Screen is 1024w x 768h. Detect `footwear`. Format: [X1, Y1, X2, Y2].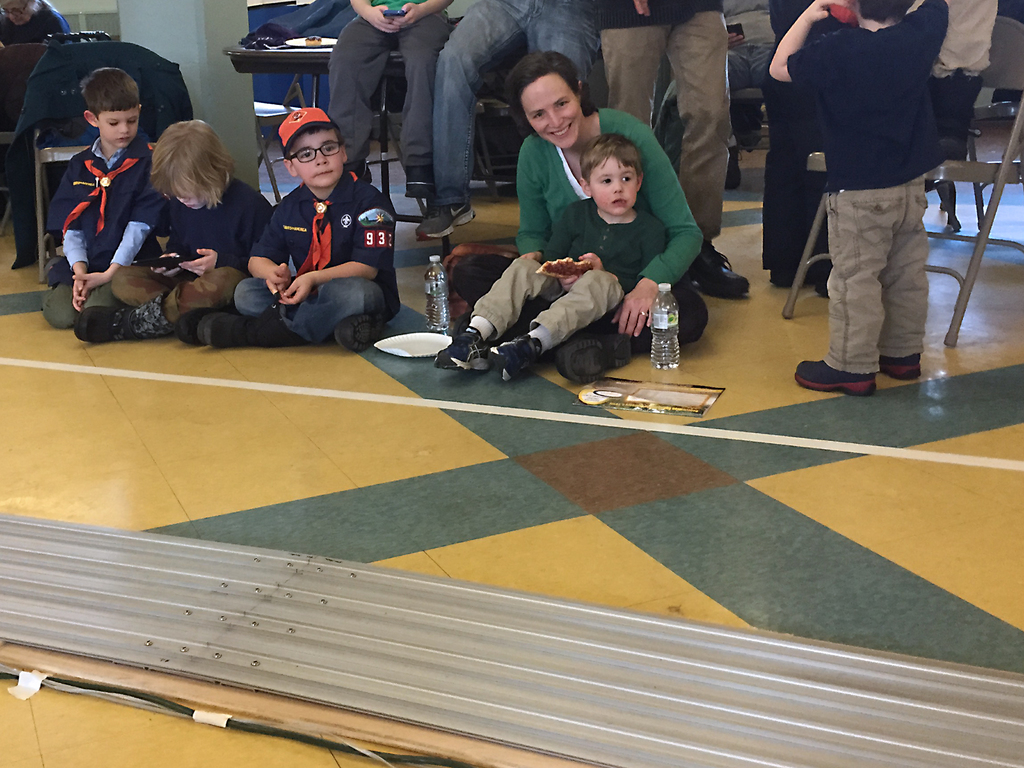
[721, 148, 749, 188].
